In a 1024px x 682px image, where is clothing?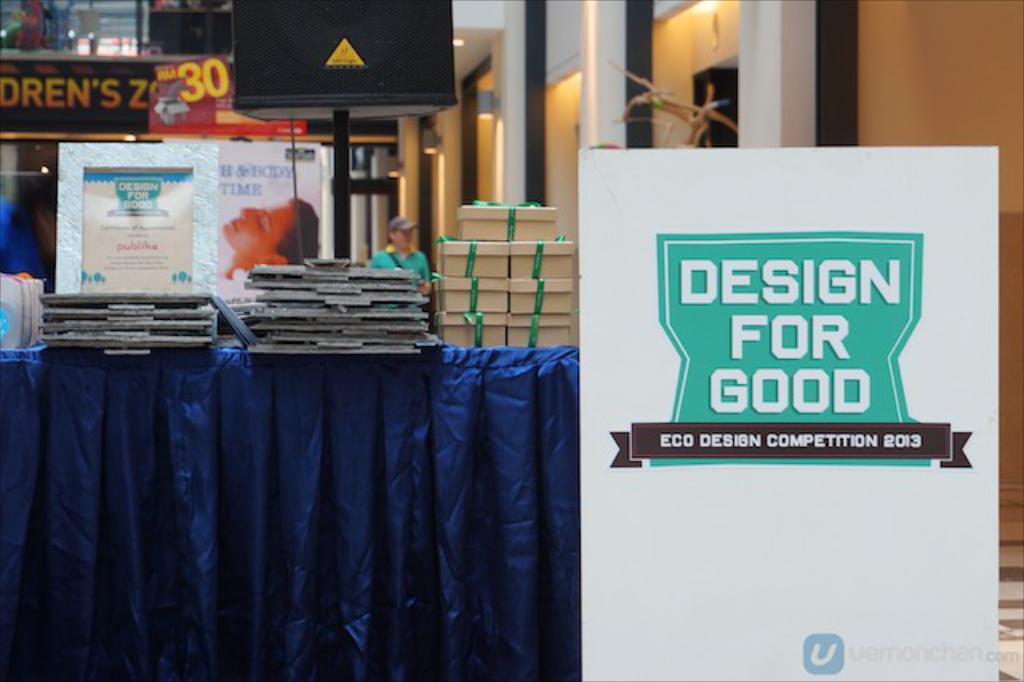
0 194 50 296.
